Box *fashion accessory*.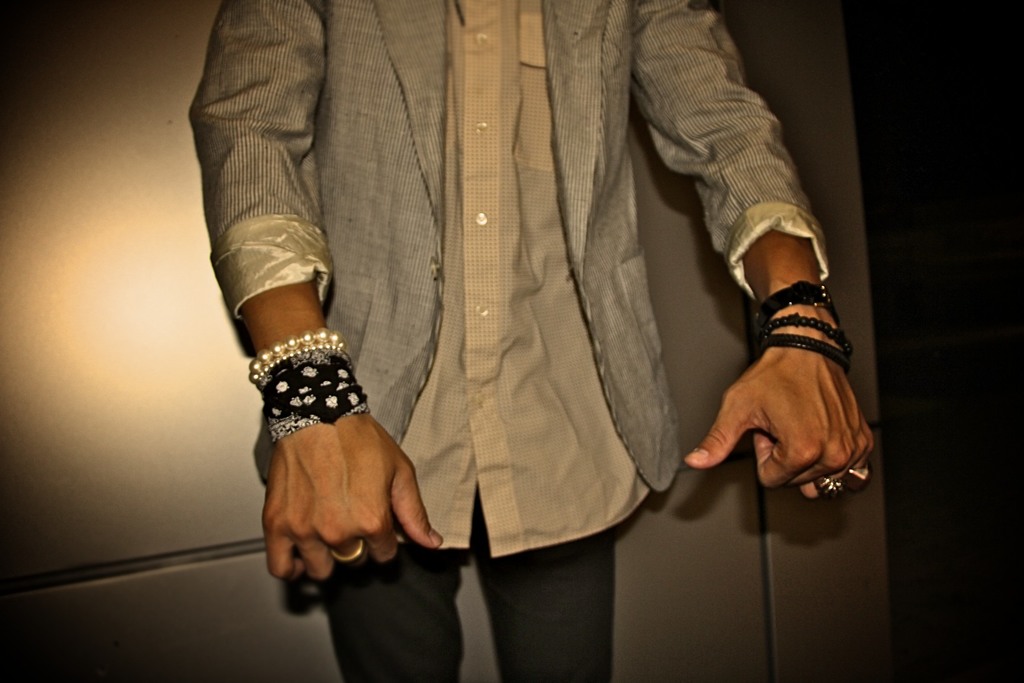
[254,348,371,425].
